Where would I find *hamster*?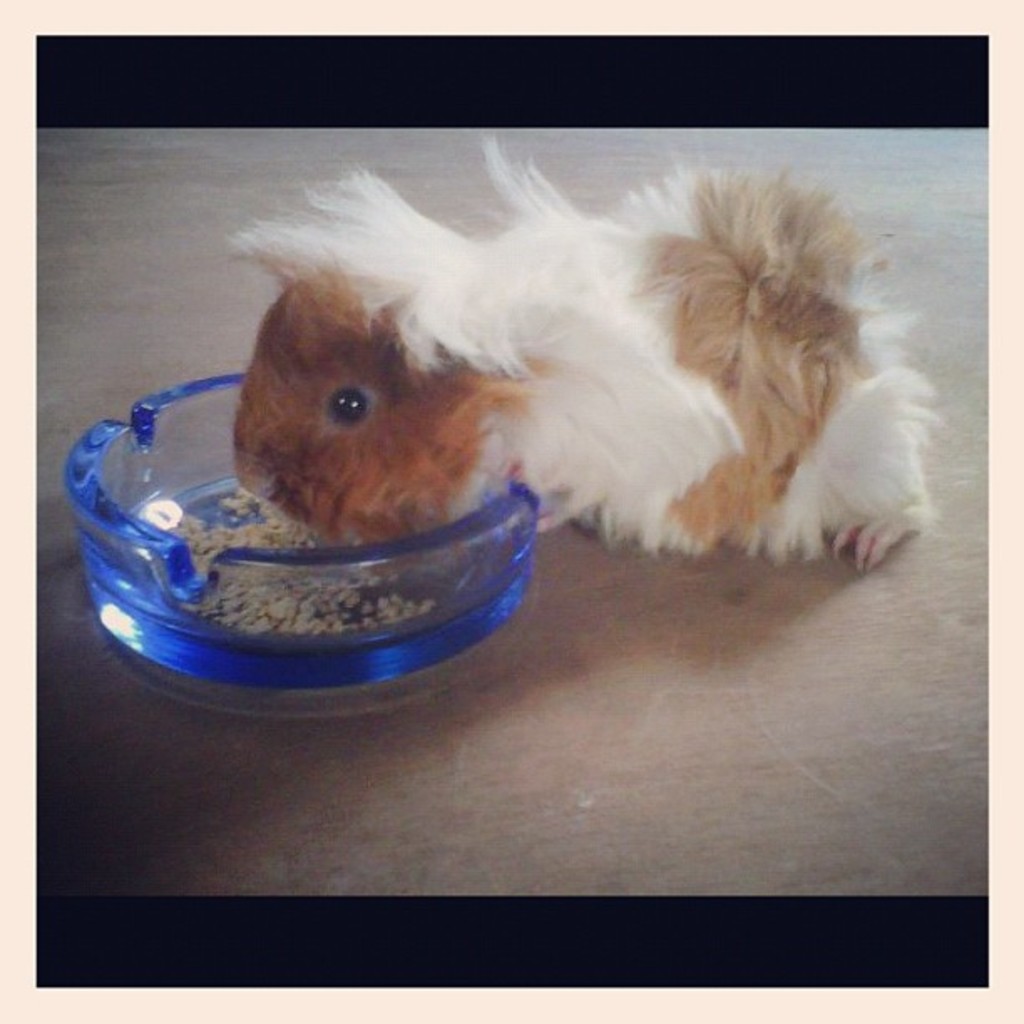
At rect(209, 129, 942, 581).
